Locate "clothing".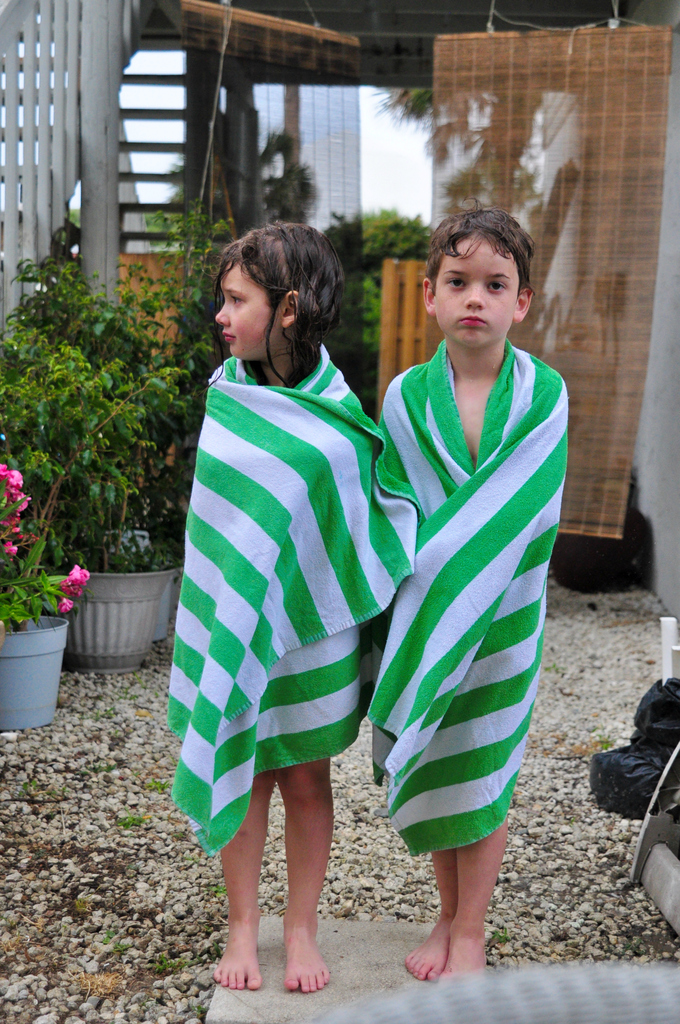
Bounding box: box(168, 326, 420, 856).
